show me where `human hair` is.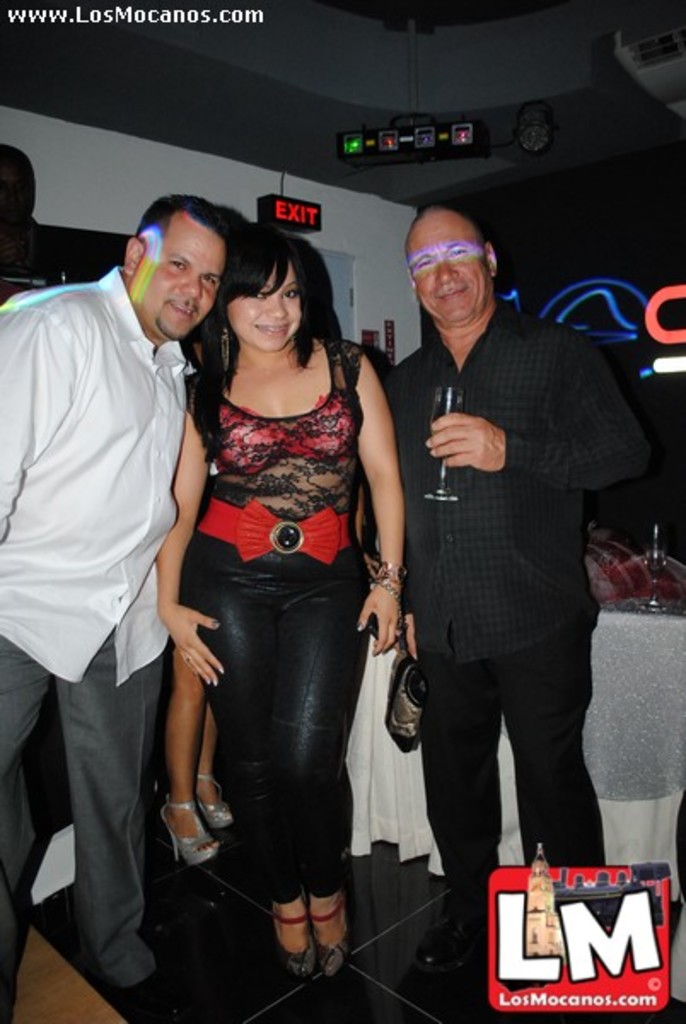
`human hair` is at {"left": 186, "top": 215, "right": 323, "bottom": 370}.
